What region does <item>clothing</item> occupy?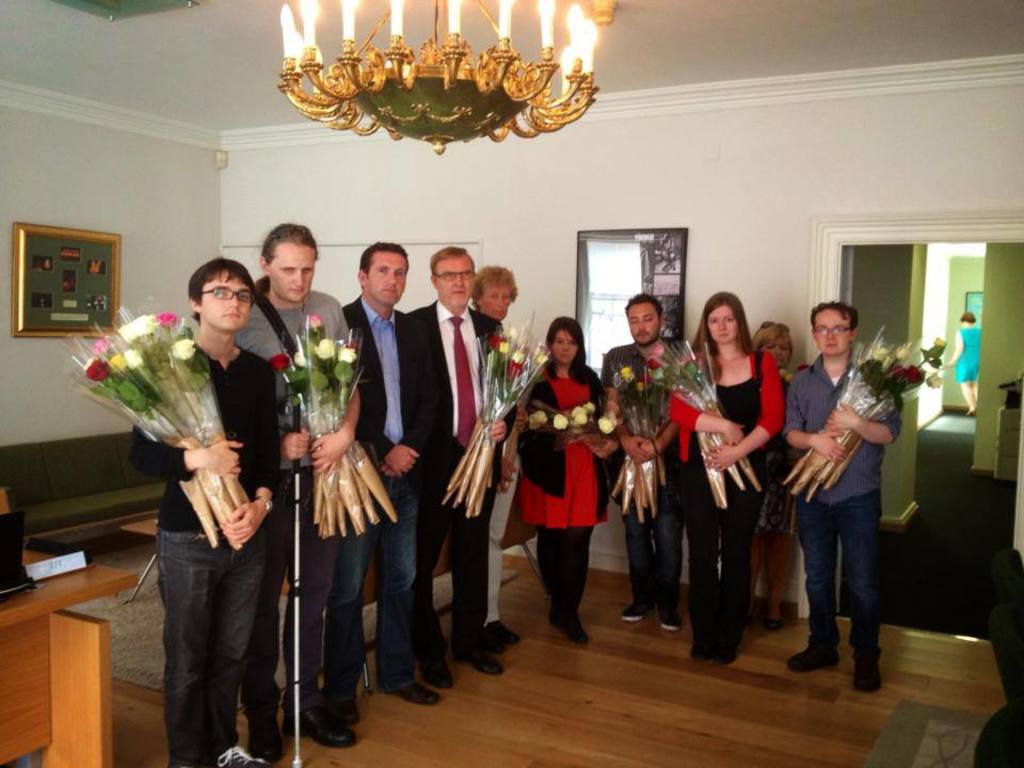
bbox=(330, 470, 419, 703).
